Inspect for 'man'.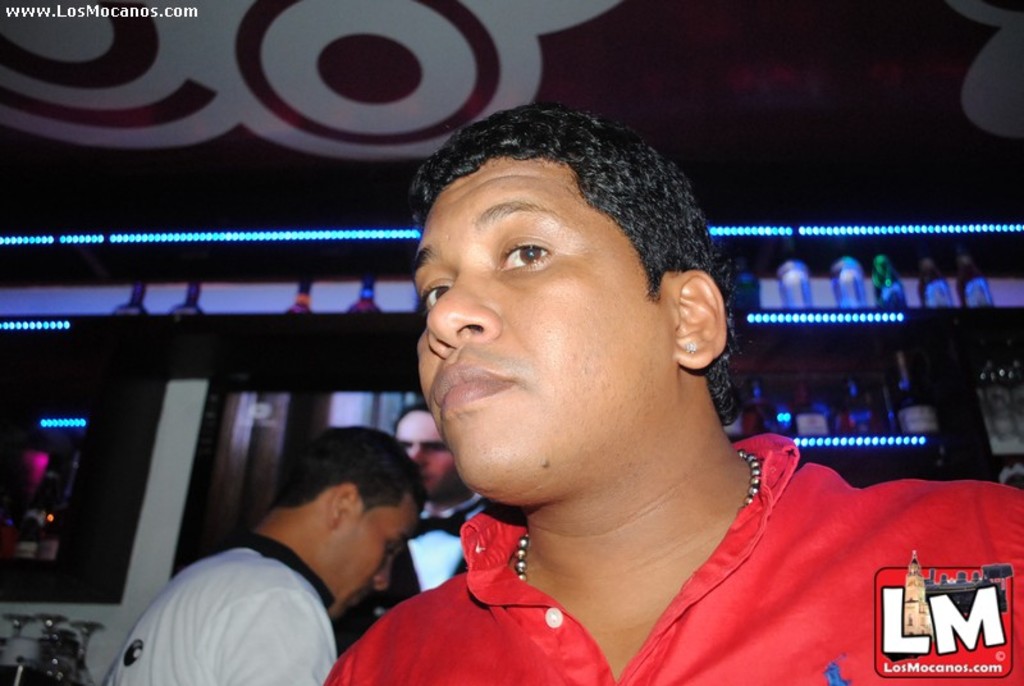
Inspection: <bbox>376, 403, 489, 619</bbox>.
